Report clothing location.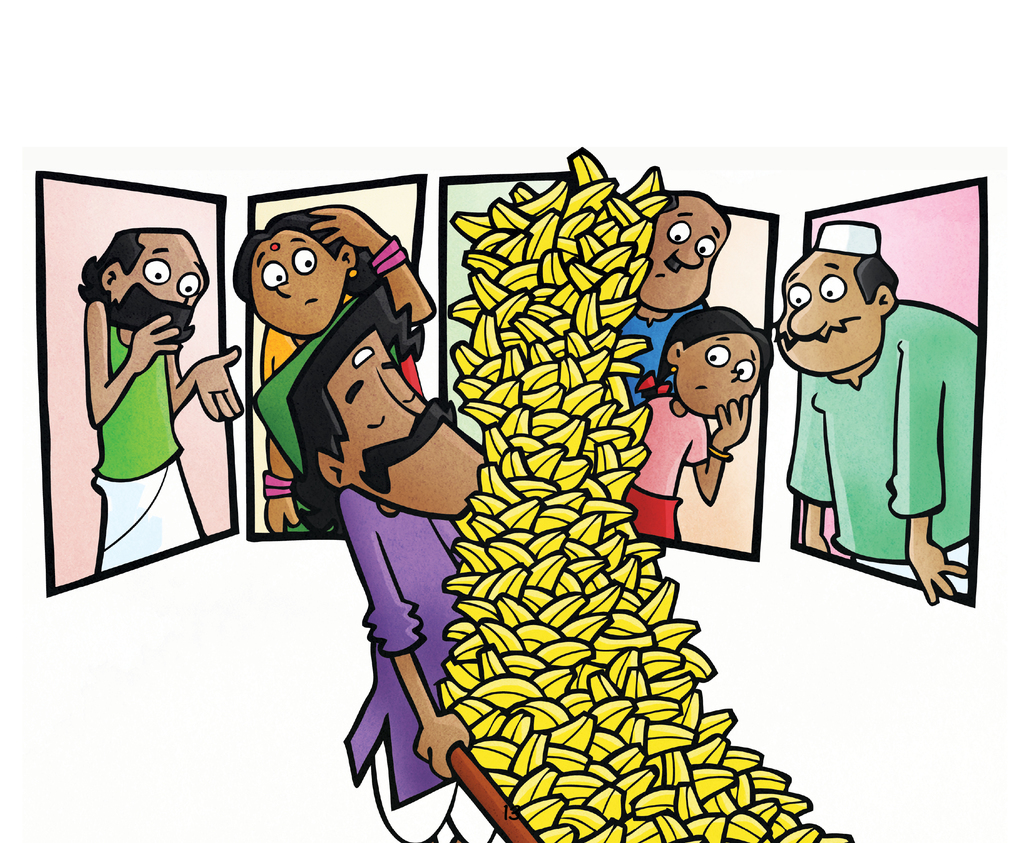
Report: locate(370, 746, 490, 842).
